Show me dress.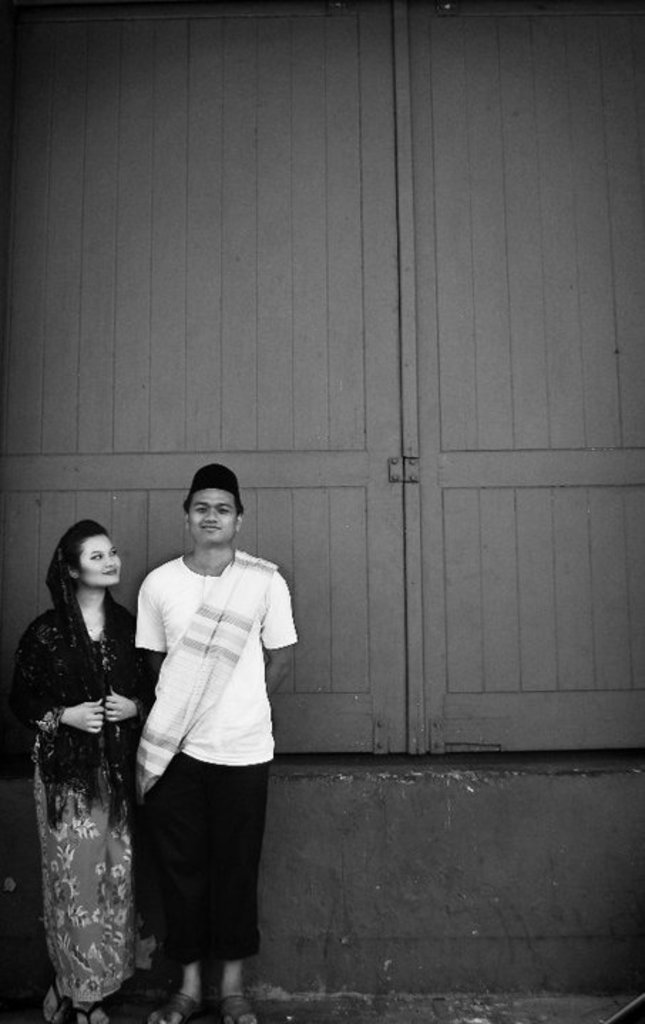
dress is here: 7/547/155/998.
